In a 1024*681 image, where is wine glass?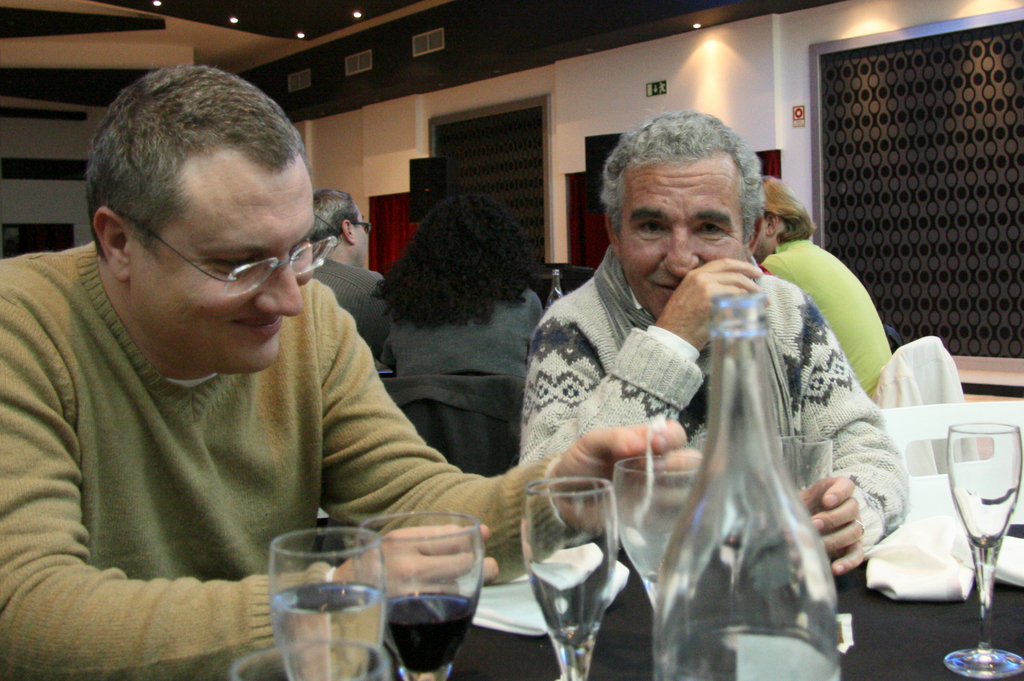
region(618, 454, 724, 671).
